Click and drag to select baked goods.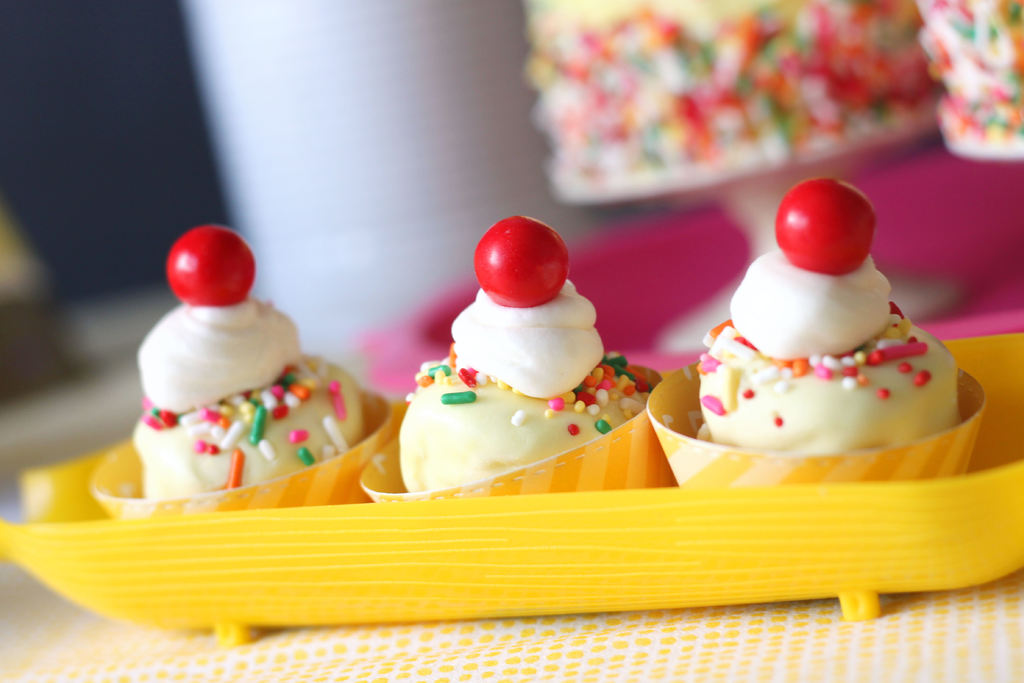
Selection: select_region(124, 214, 366, 493).
